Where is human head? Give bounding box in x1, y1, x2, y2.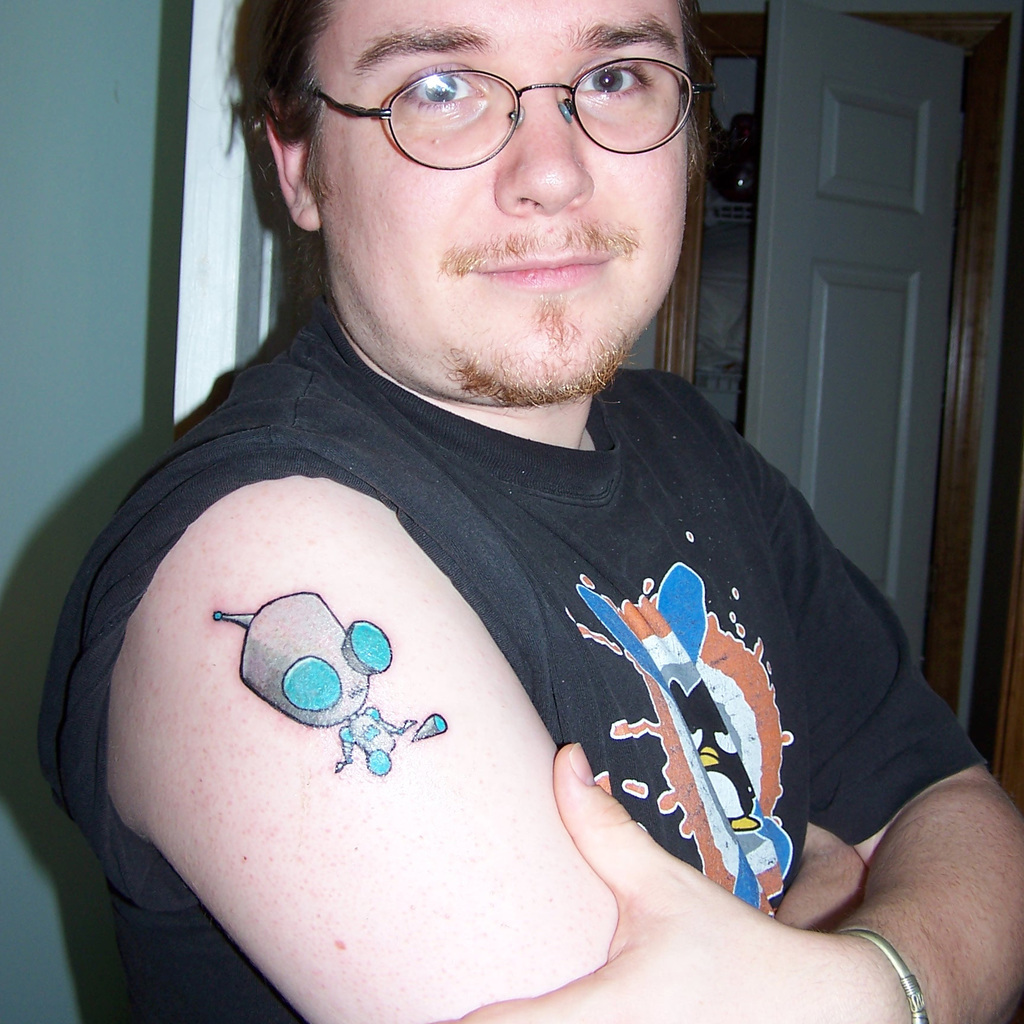
247, 10, 719, 287.
